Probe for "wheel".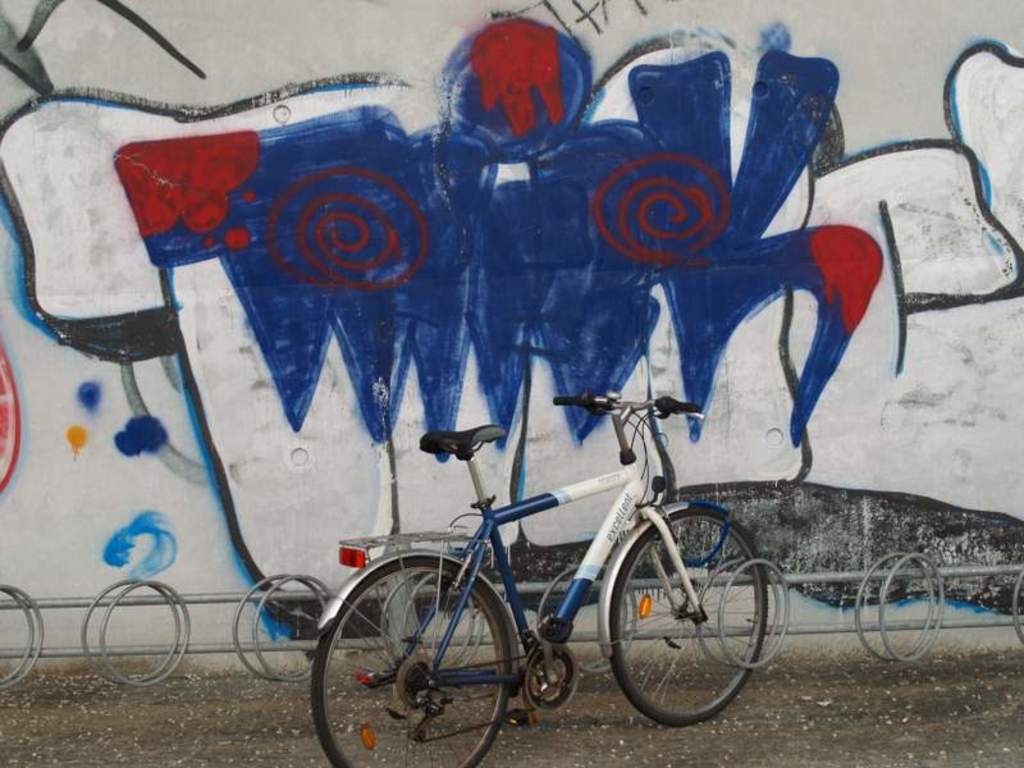
Probe result: bbox(608, 506, 772, 727).
